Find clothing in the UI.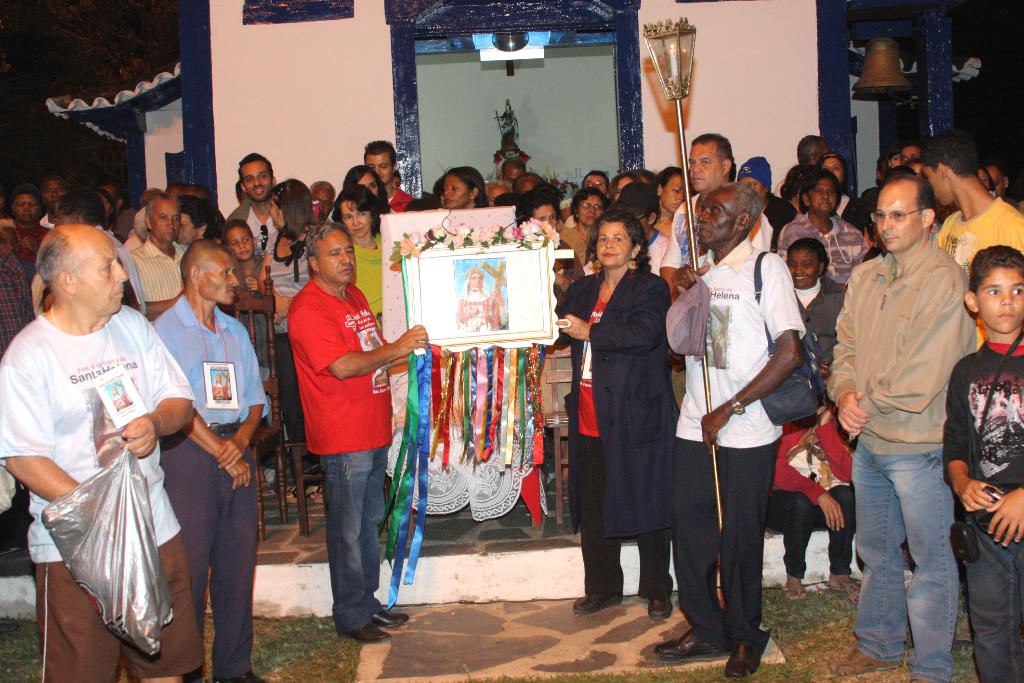
UI element at <region>669, 219, 797, 667</region>.
